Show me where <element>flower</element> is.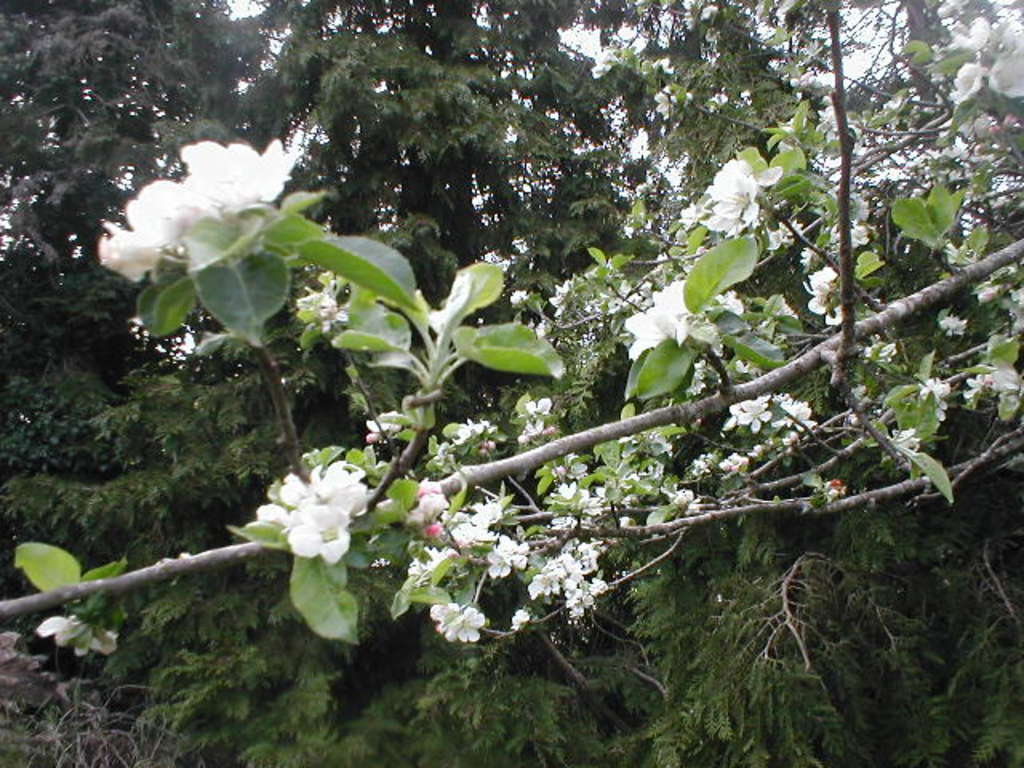
<element>flower</element> is at BBox(806, 264, 838, 326).
